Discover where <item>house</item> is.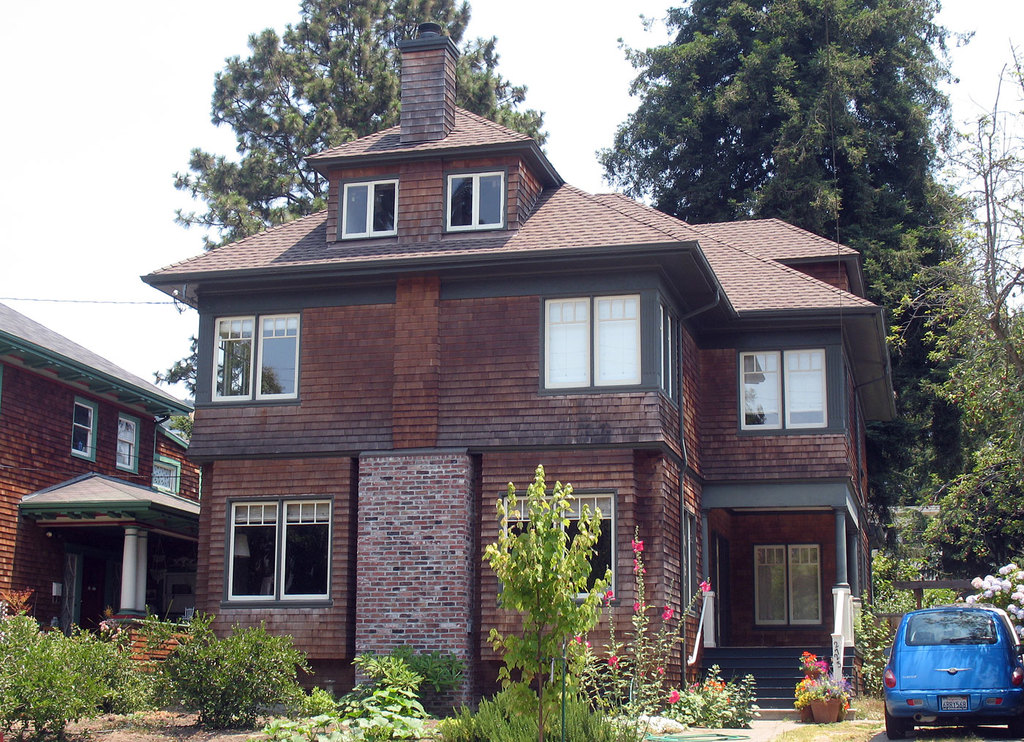
Discovered at region(862, 501, 1023, 694).
